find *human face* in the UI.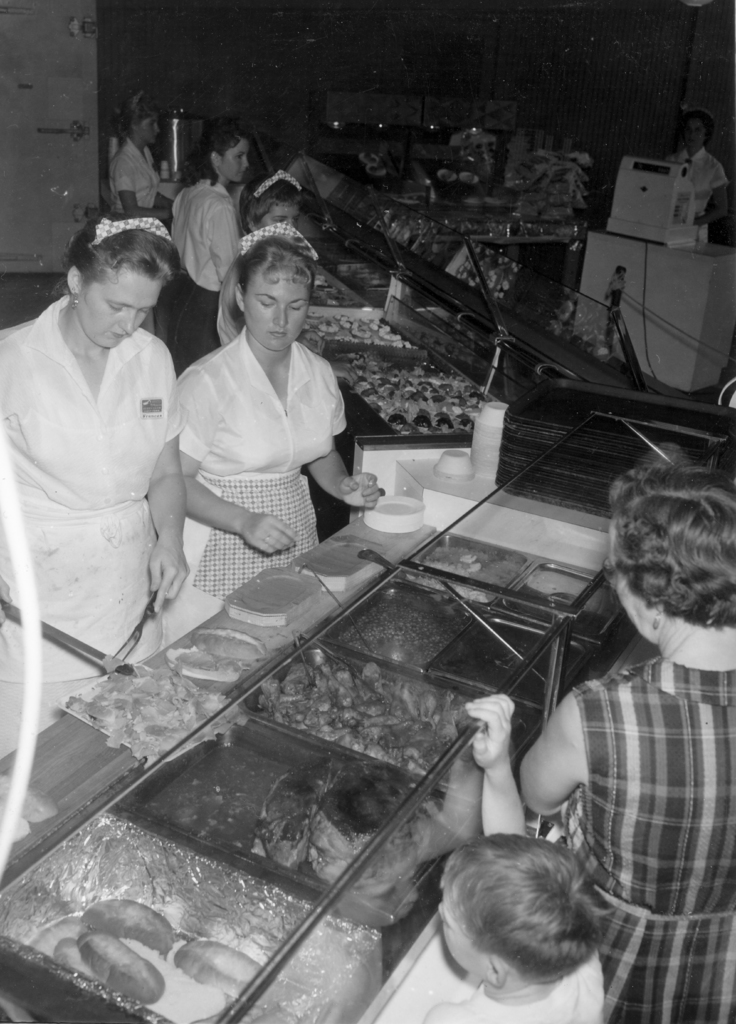
UI element at bbox=[89, 264, 163, 351].
